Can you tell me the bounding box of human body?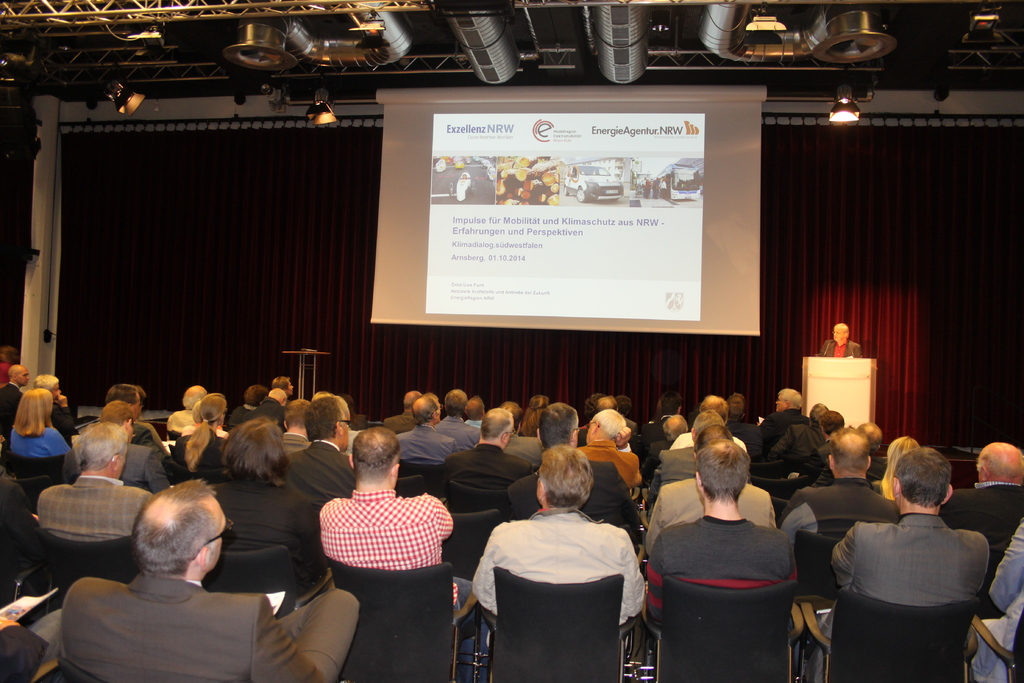
crop(644, 513, 801, 630).
